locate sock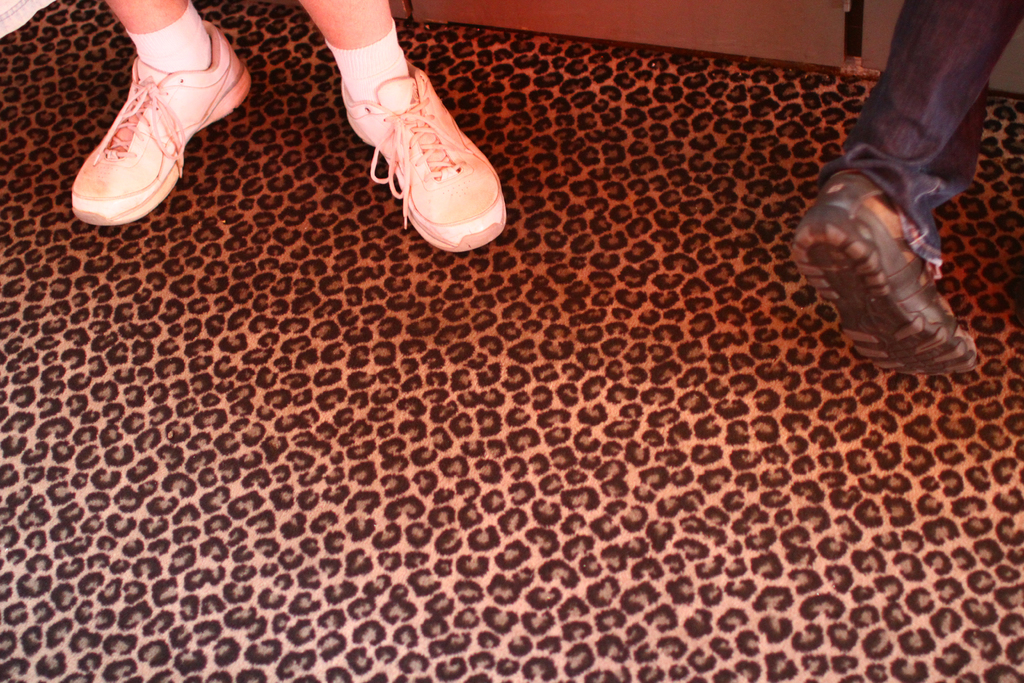
rect(123, 0, 209, 68)
